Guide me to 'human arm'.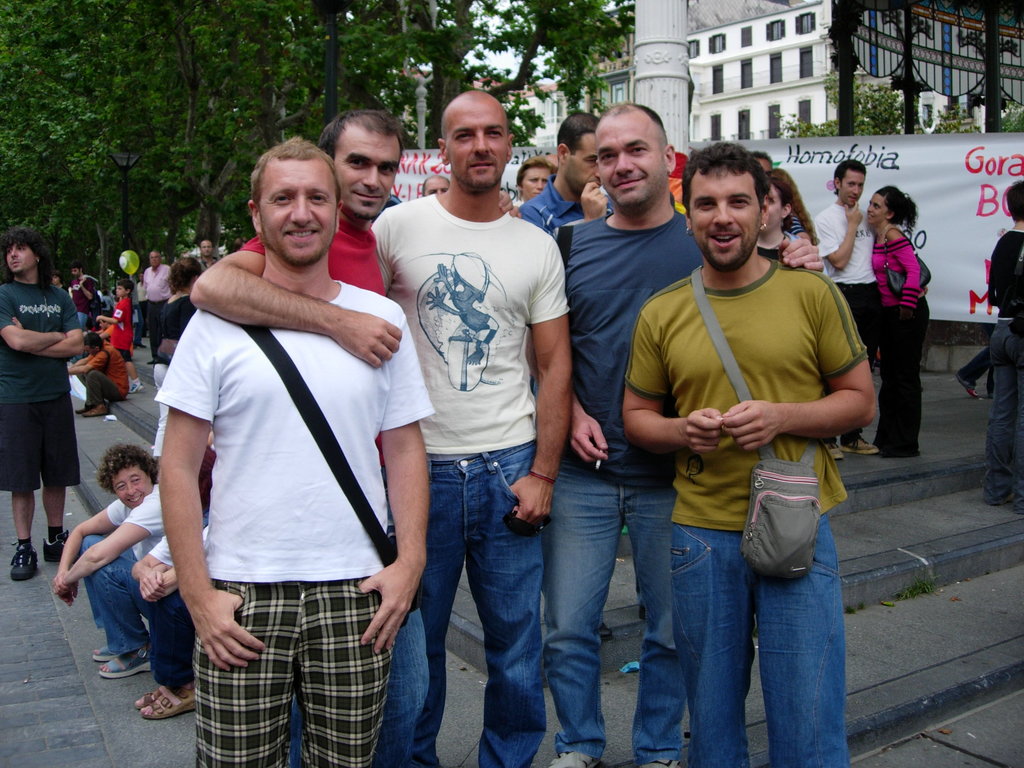
Guidance: rect(806, 199, 867, 273).
